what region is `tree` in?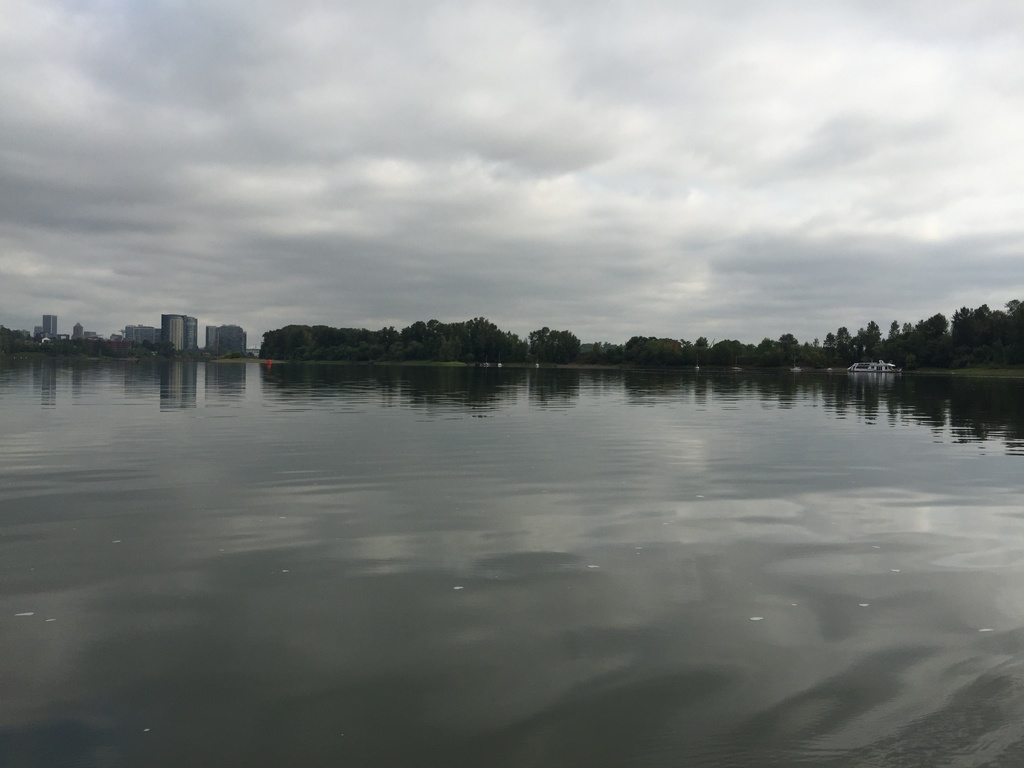
select_region(753, 338, 787, 368).
